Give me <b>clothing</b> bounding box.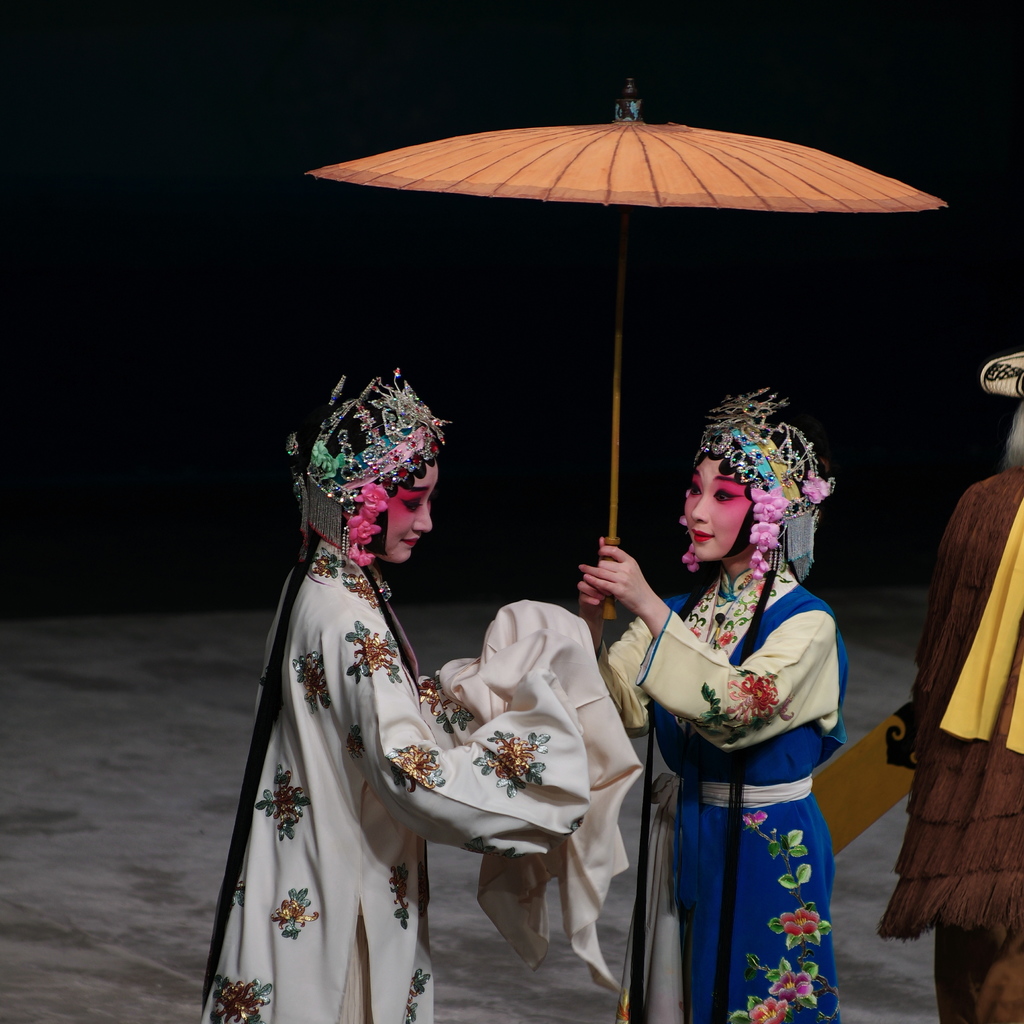
l=196, t=538, r=641, b=1023.
